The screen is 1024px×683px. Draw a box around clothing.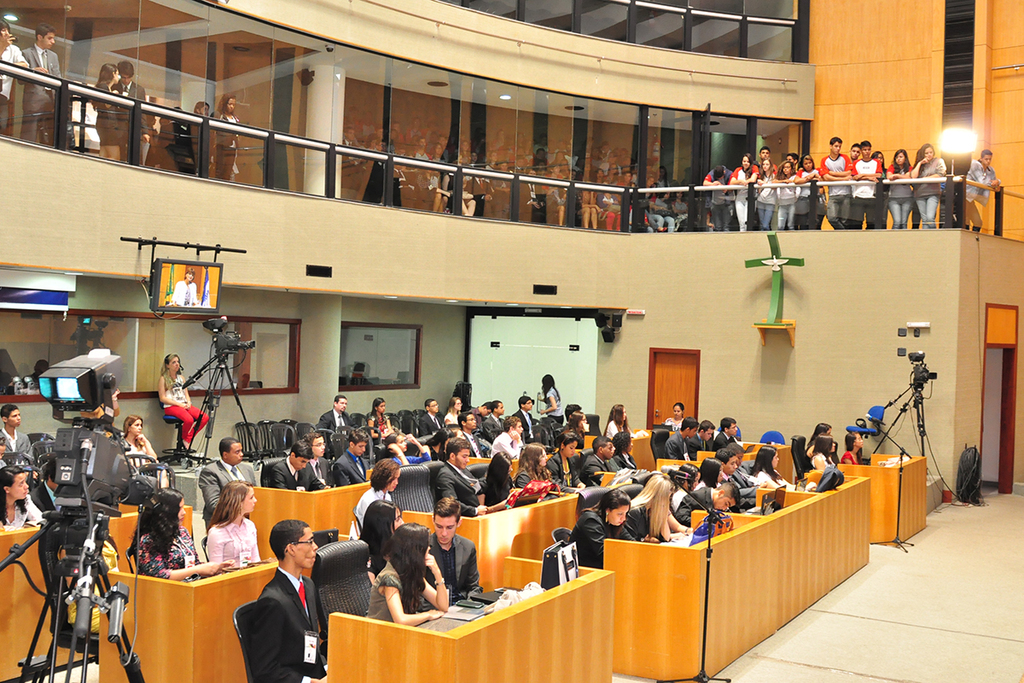
x1=0 y1=495 x2=45 y2=525.
